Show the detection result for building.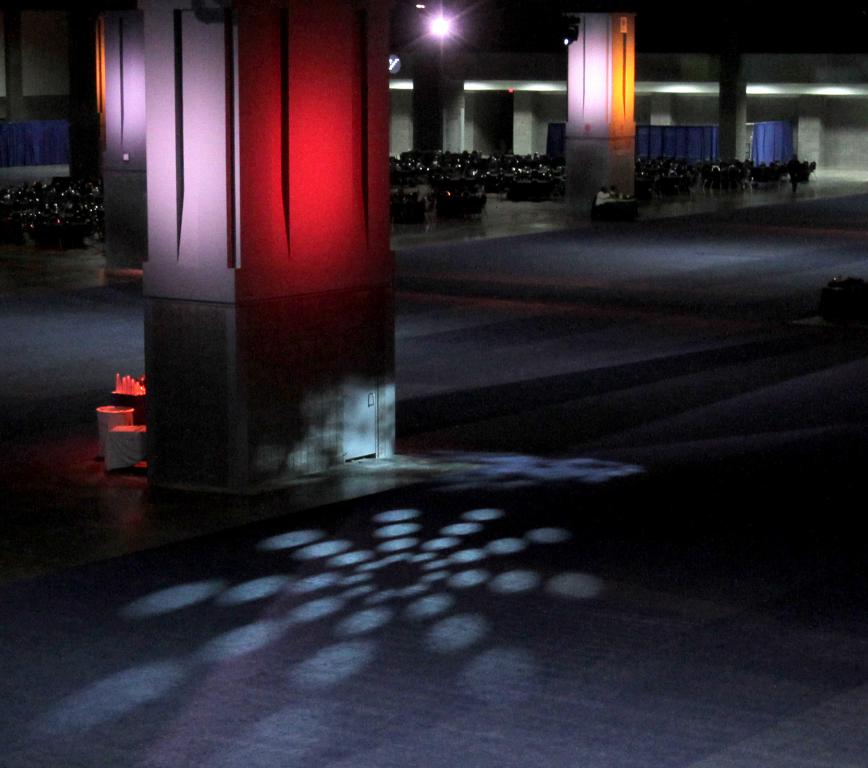
bbox=(0, 0, 867, 767).
